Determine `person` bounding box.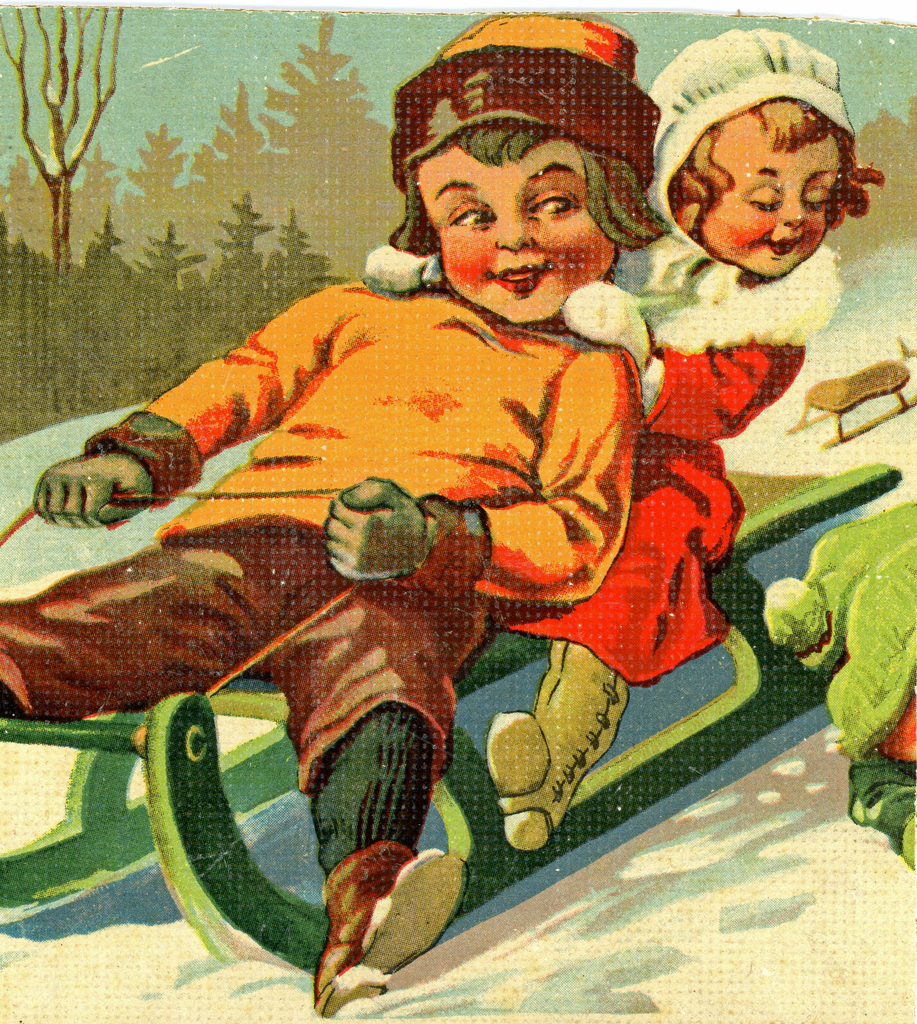
Determined: (x1=366, y1=28, x2=879, y2=855).
